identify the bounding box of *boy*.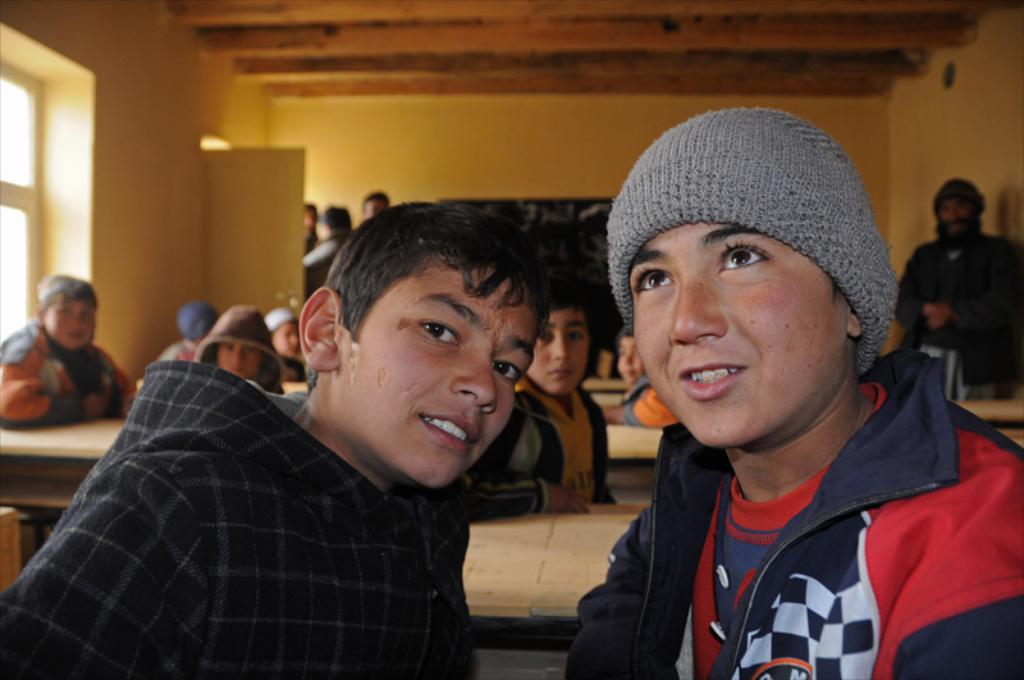
[x1=191, y1=304, x2=285, y2=397].
